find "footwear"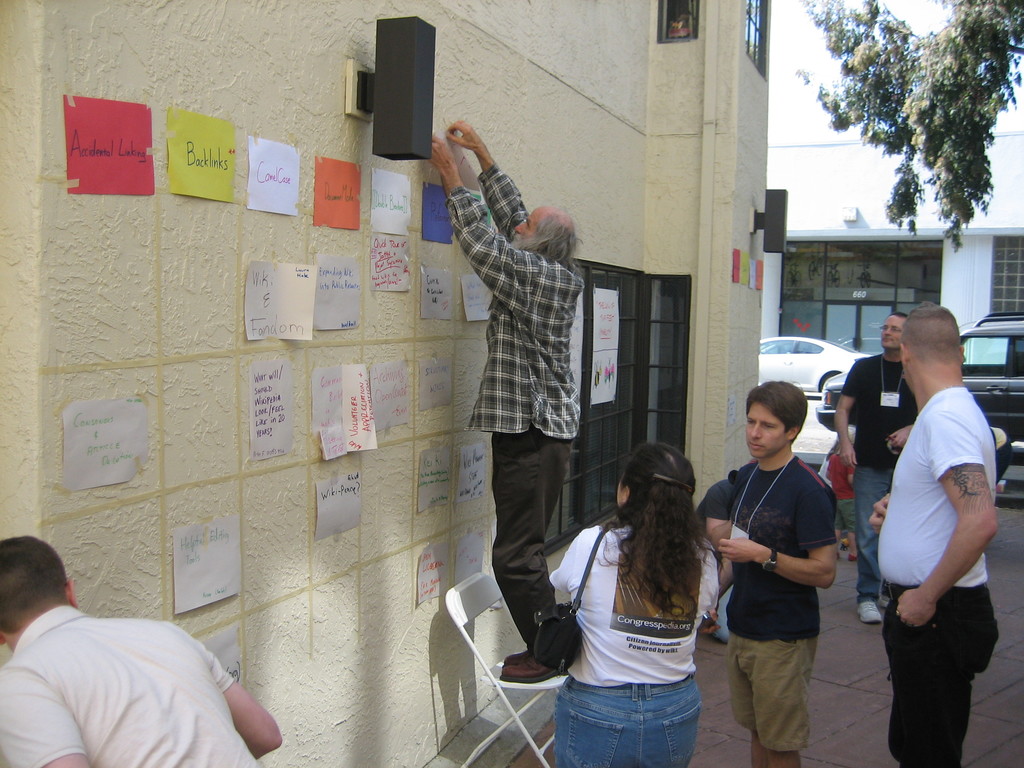
[849, 556, 858, 561]
